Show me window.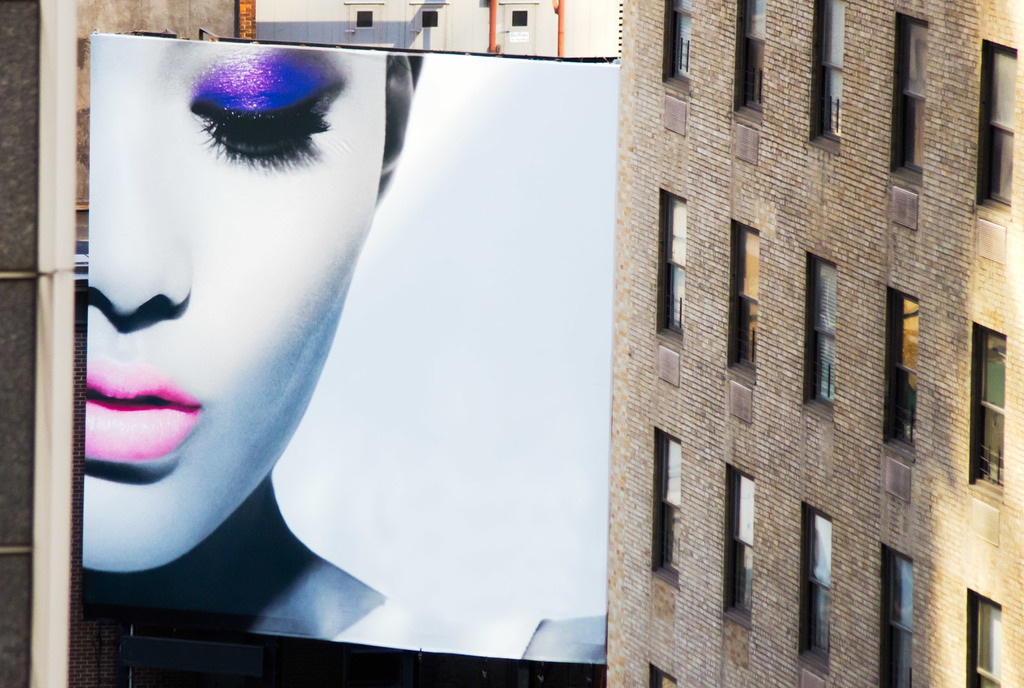
window is here: <region>726, 219, 760, 393</region>.
